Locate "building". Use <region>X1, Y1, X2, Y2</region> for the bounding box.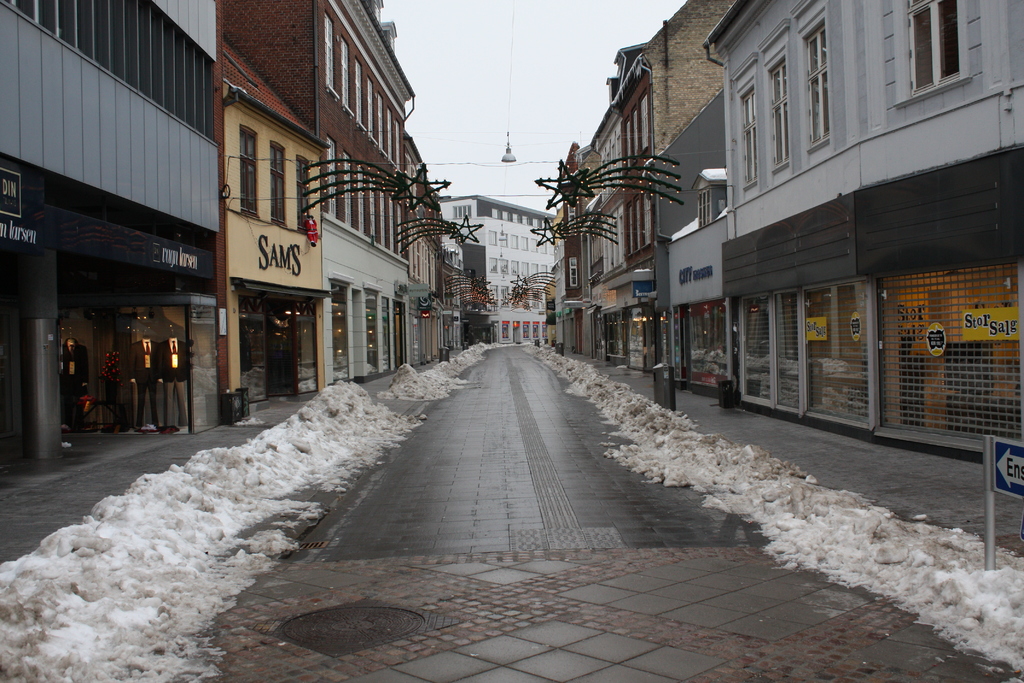
<region>551, 145, 602, 354</region>.
